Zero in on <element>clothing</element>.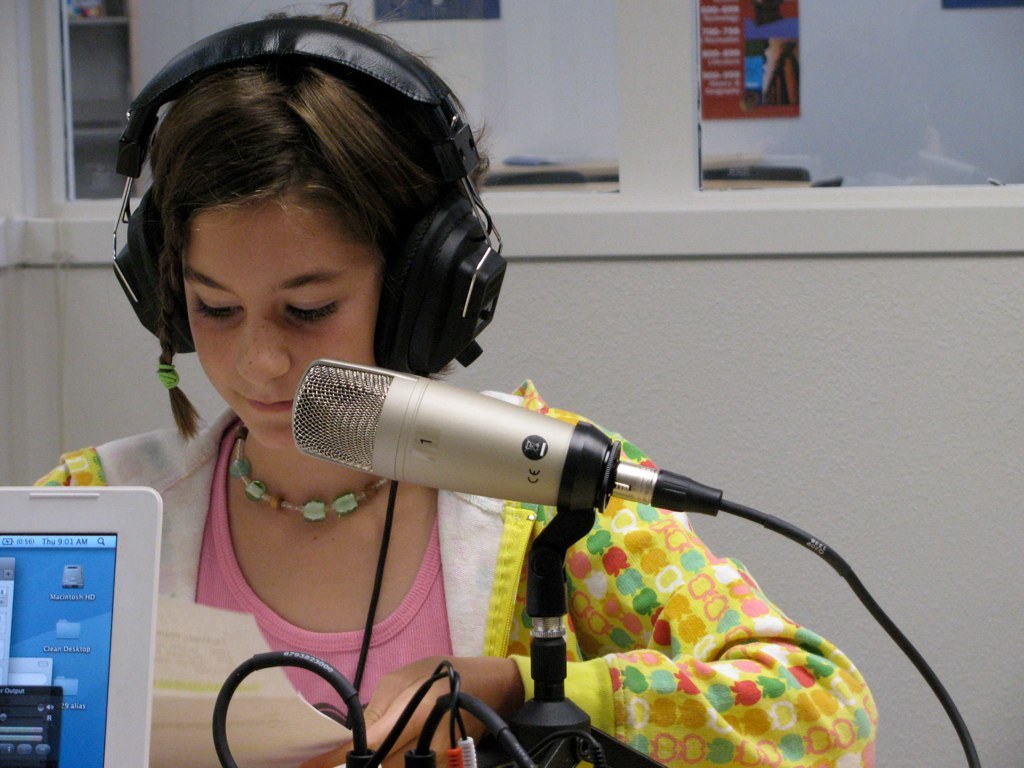
Zeroed in: <bbox>28, 382, 878, 767</bbox>.
